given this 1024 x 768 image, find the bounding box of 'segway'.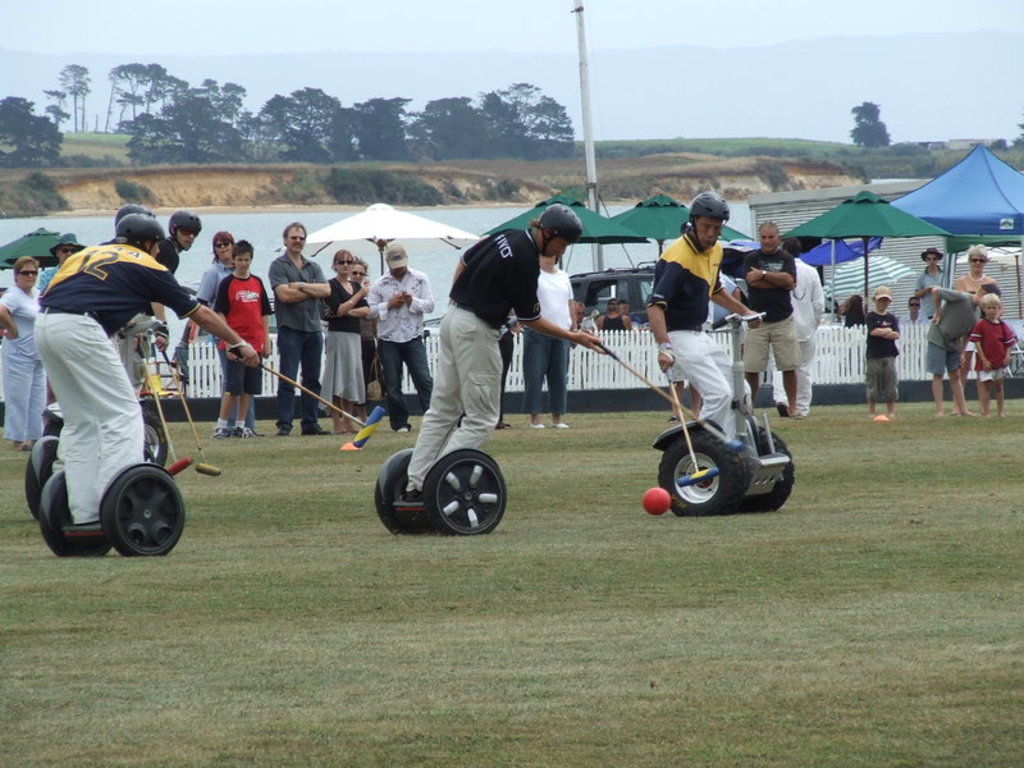
box=[653, 312, 794, 516].
